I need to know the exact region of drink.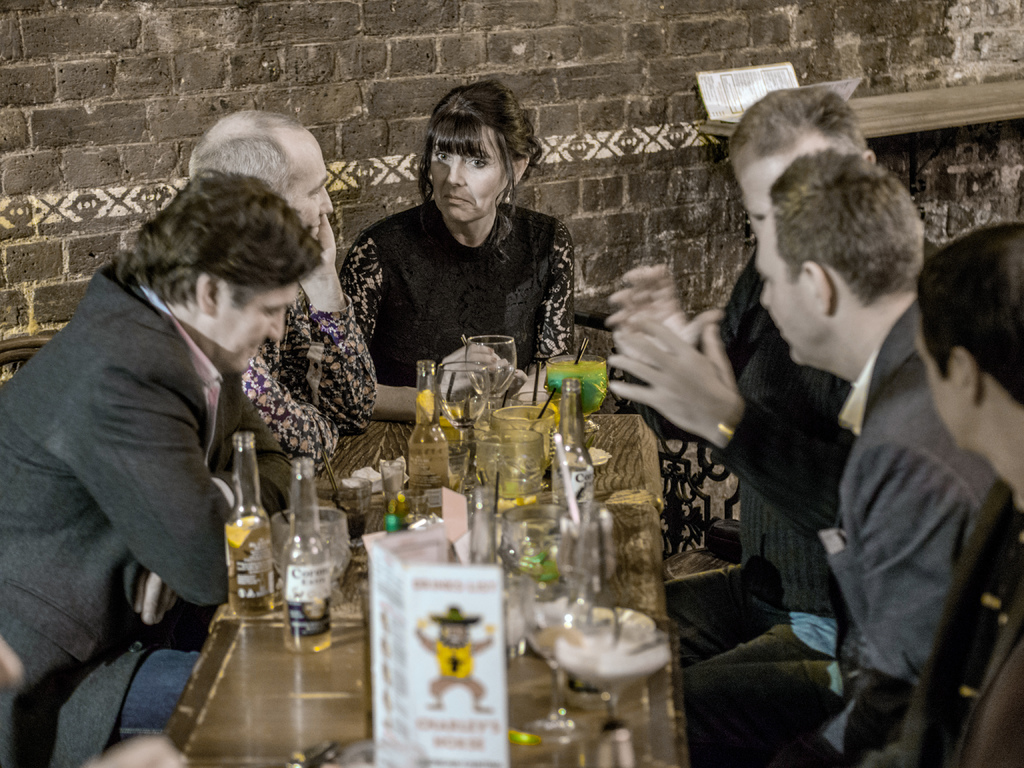
Region: bbox=[223, 522, 276, 616].
